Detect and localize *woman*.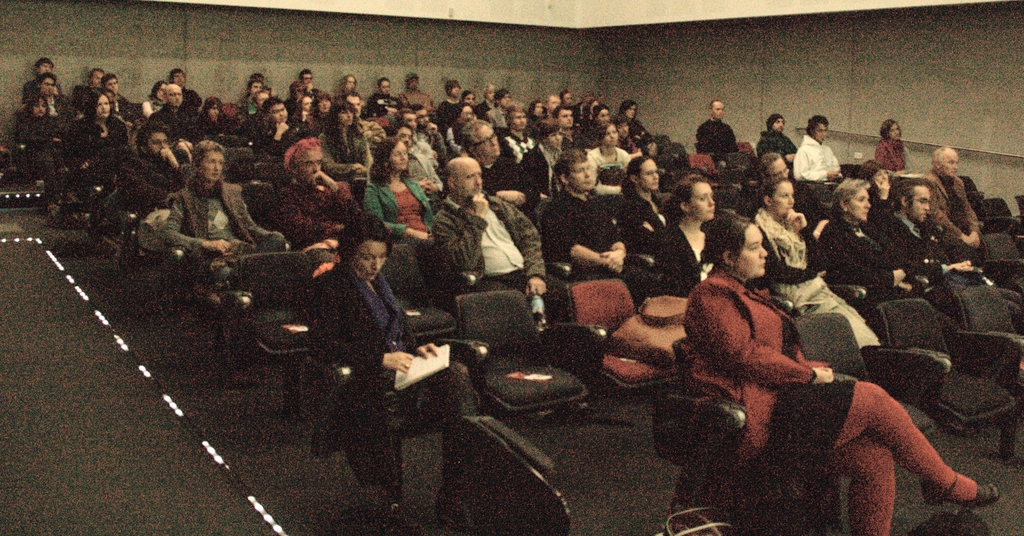
Localized at region(620, 149, 681, 234).
